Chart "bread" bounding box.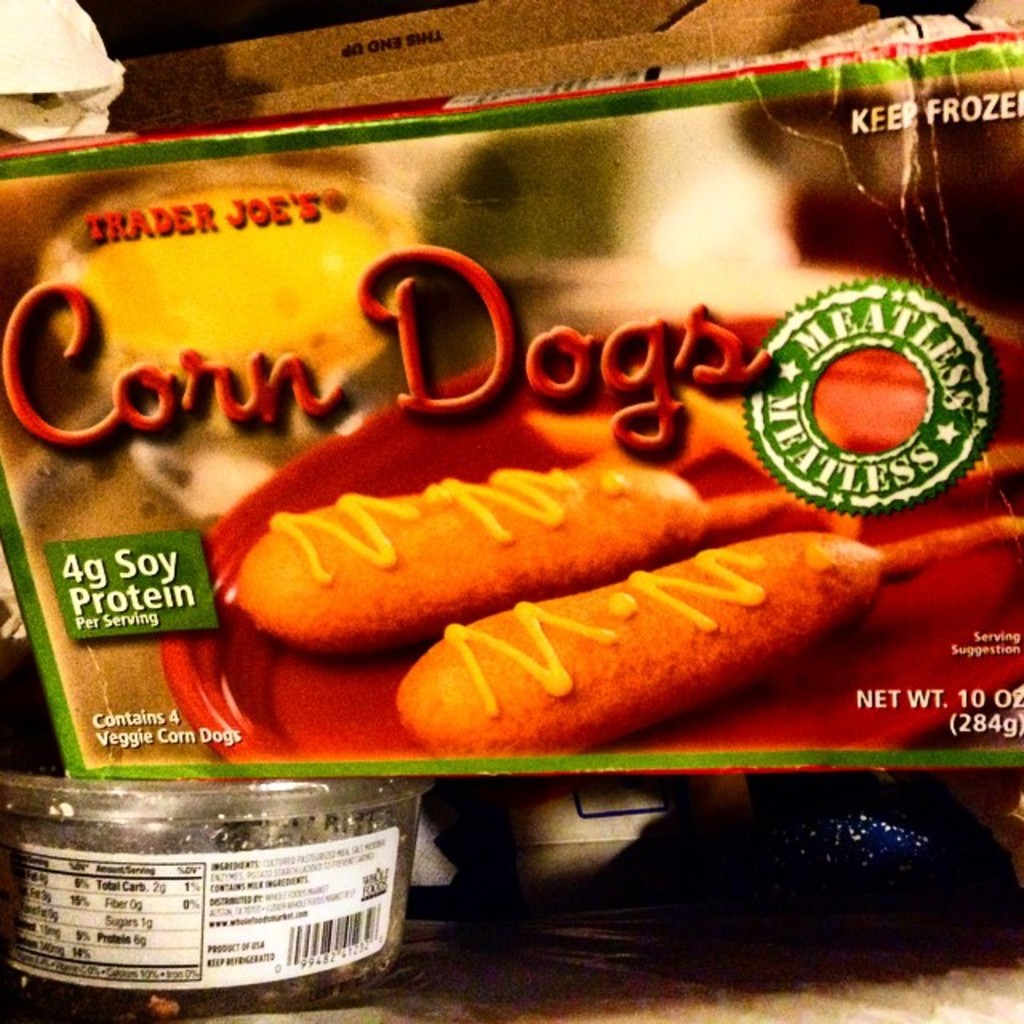
Charted: 229, 466, 717, 643.
